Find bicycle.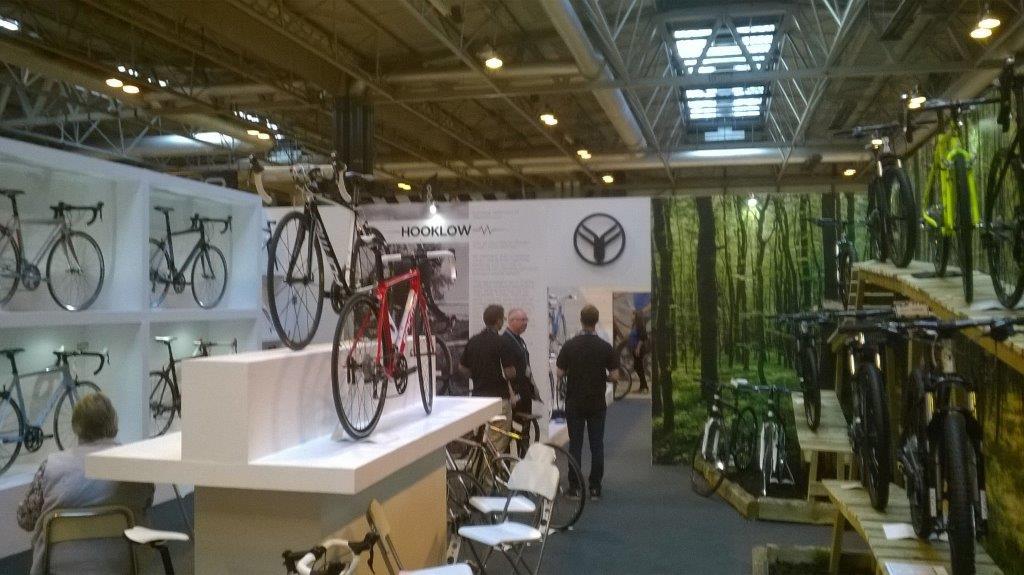
[264,165,393,355].
